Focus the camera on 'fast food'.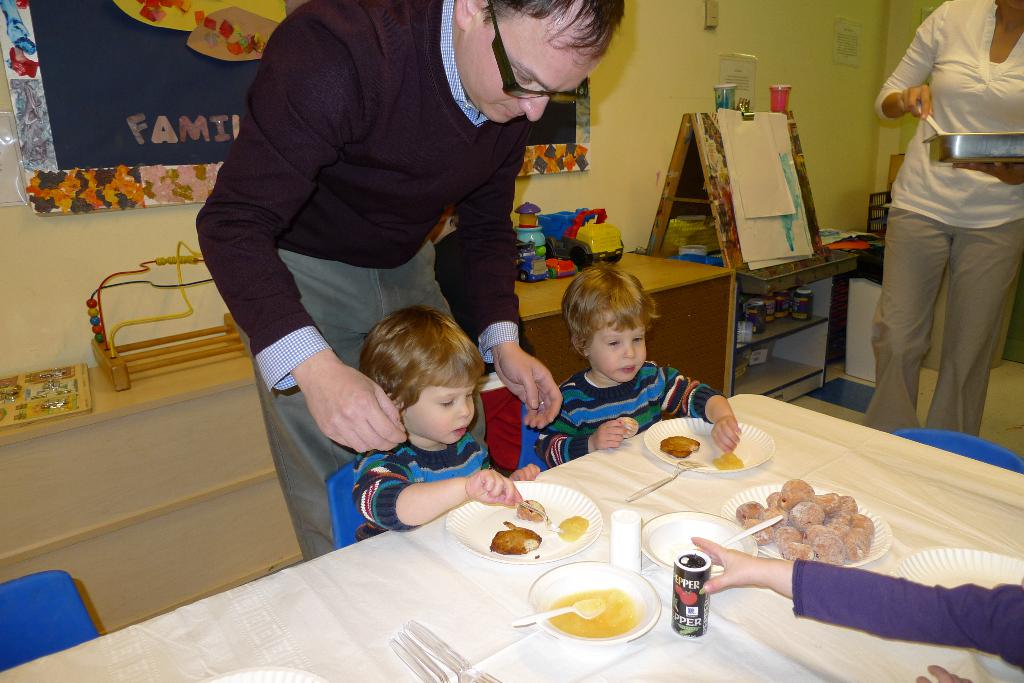
Focus region: pyautogui.locateOnScreen(787, 501, 825, 531).
